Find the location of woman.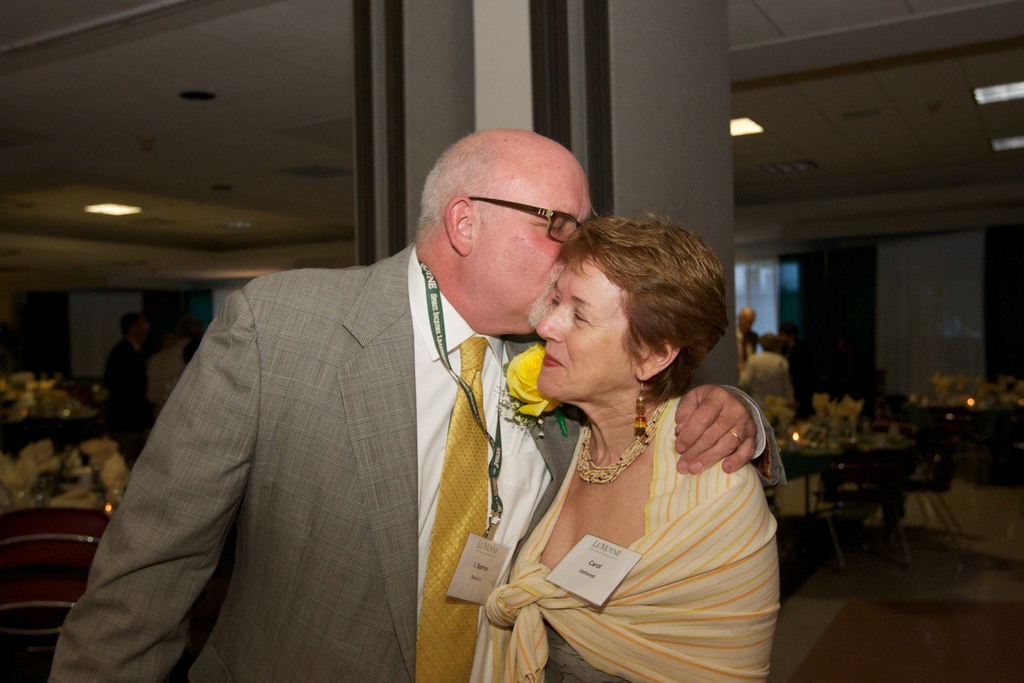
Location: select_region(457, 198, 781, 668).
